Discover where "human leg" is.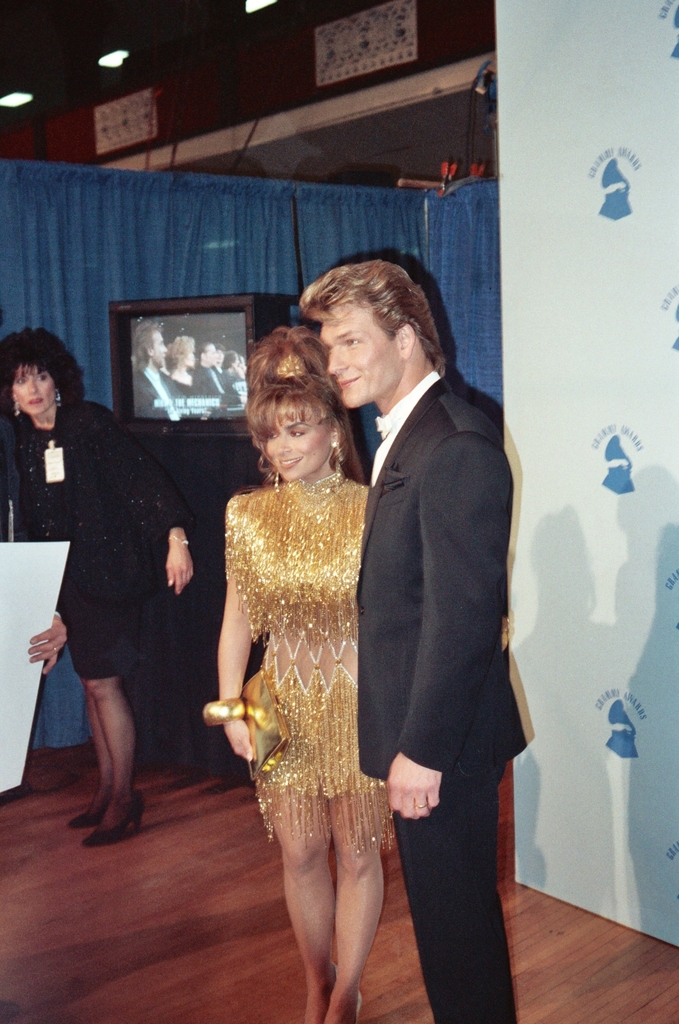
Discovered at (55,559,107,822).
